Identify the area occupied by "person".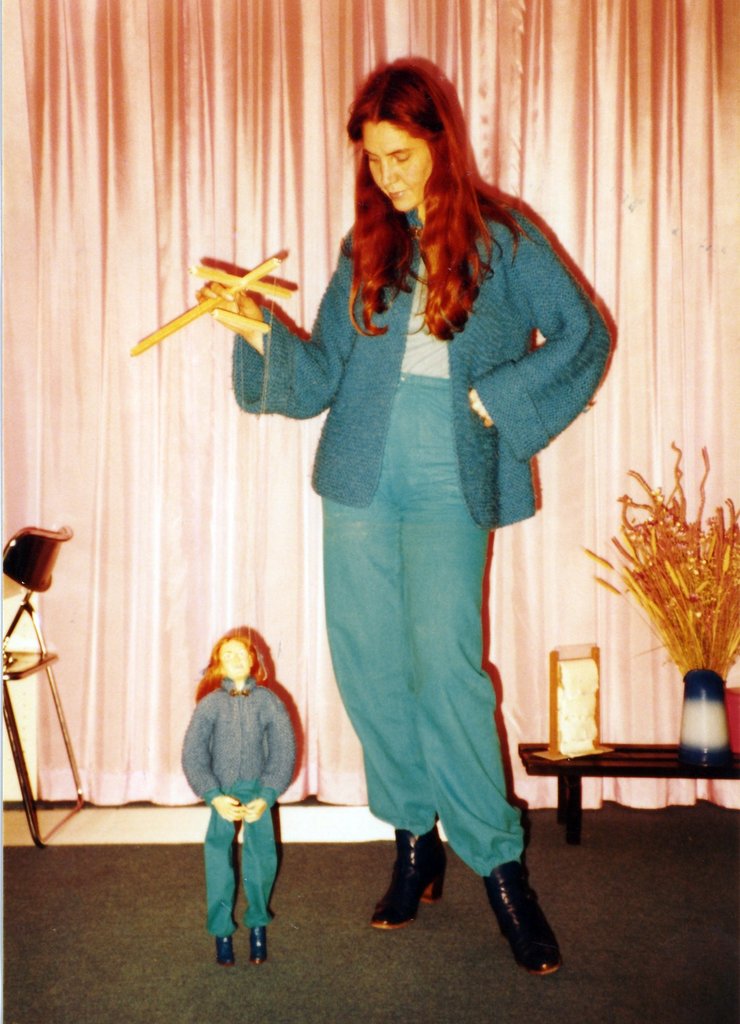
Area: box(194, 614, 301, 948).
